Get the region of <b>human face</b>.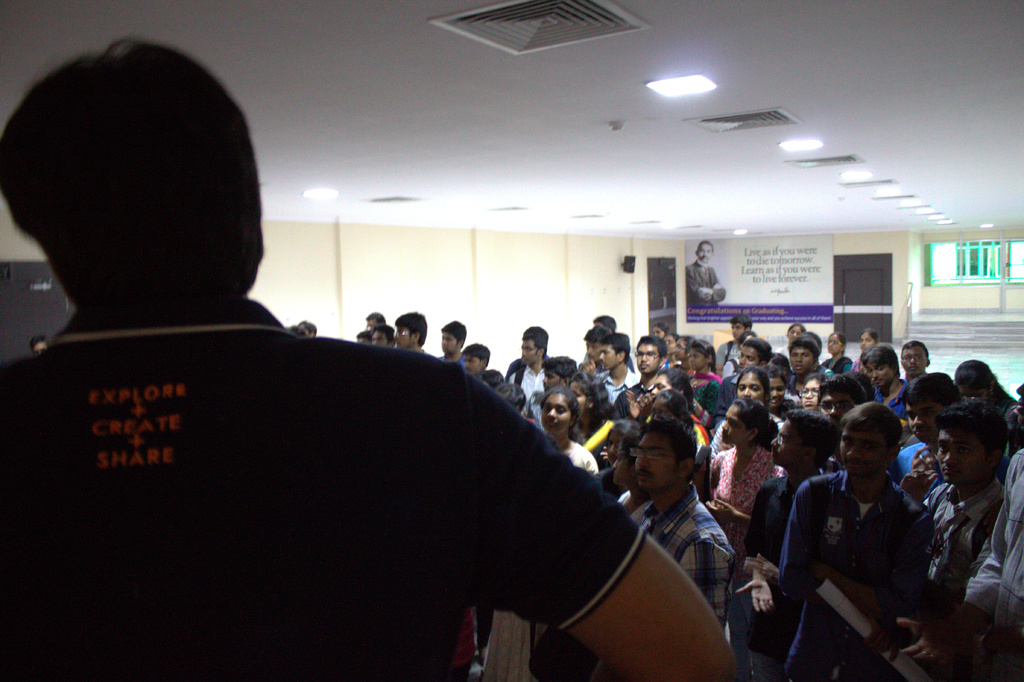
box(662, 334, 677, 354).
